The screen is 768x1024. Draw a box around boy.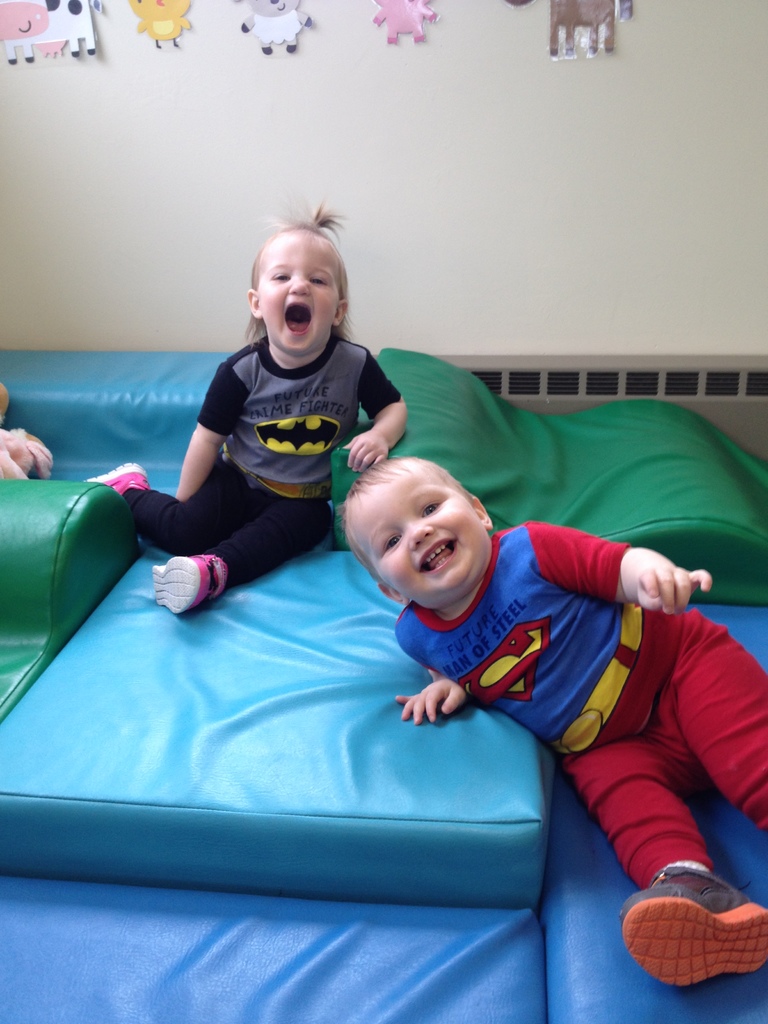
<region>347, 454, 767, 993</region>.
